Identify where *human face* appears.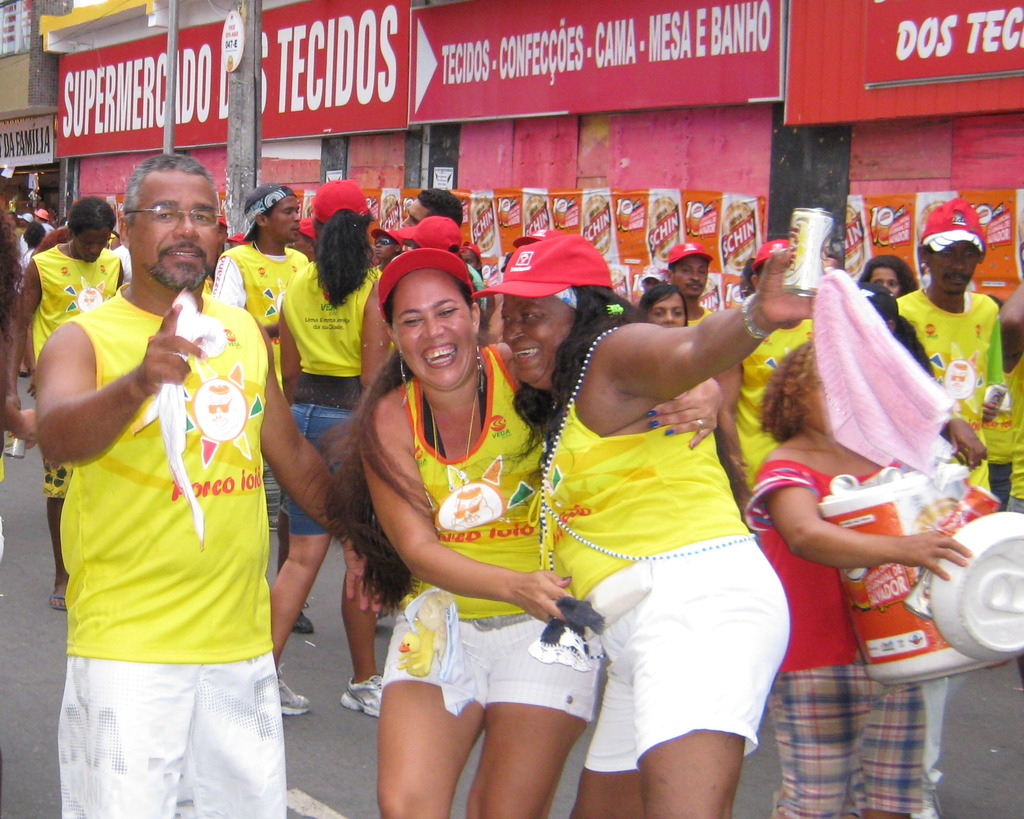
Appears at [x1=683, y1=257, x2=704, y2=295].
